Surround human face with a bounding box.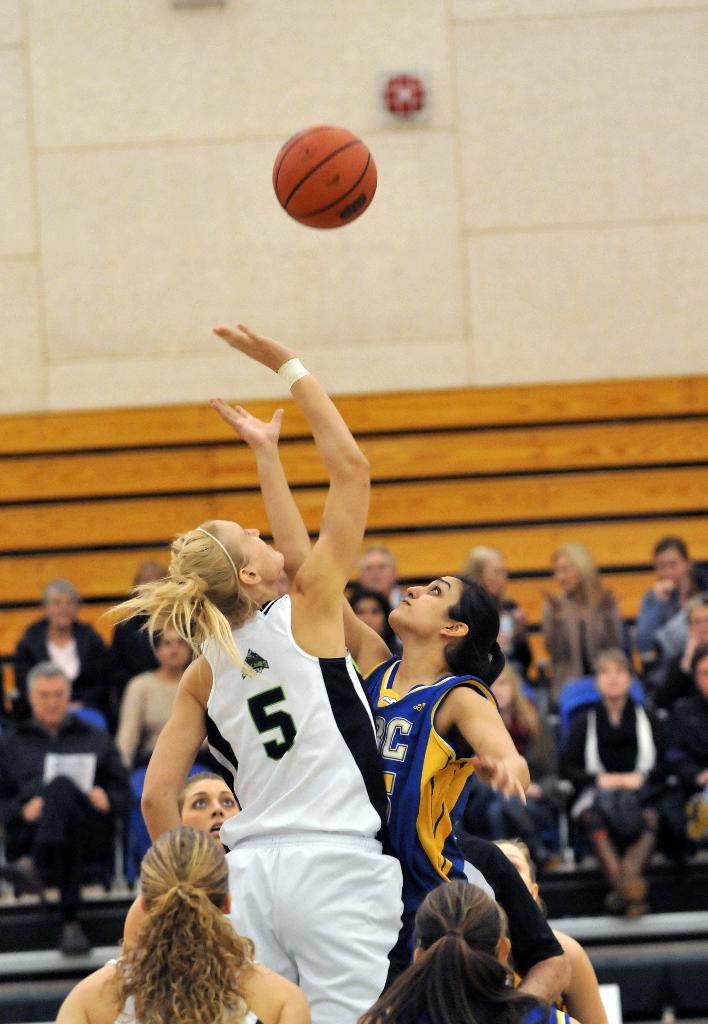
357 597 385 630.
